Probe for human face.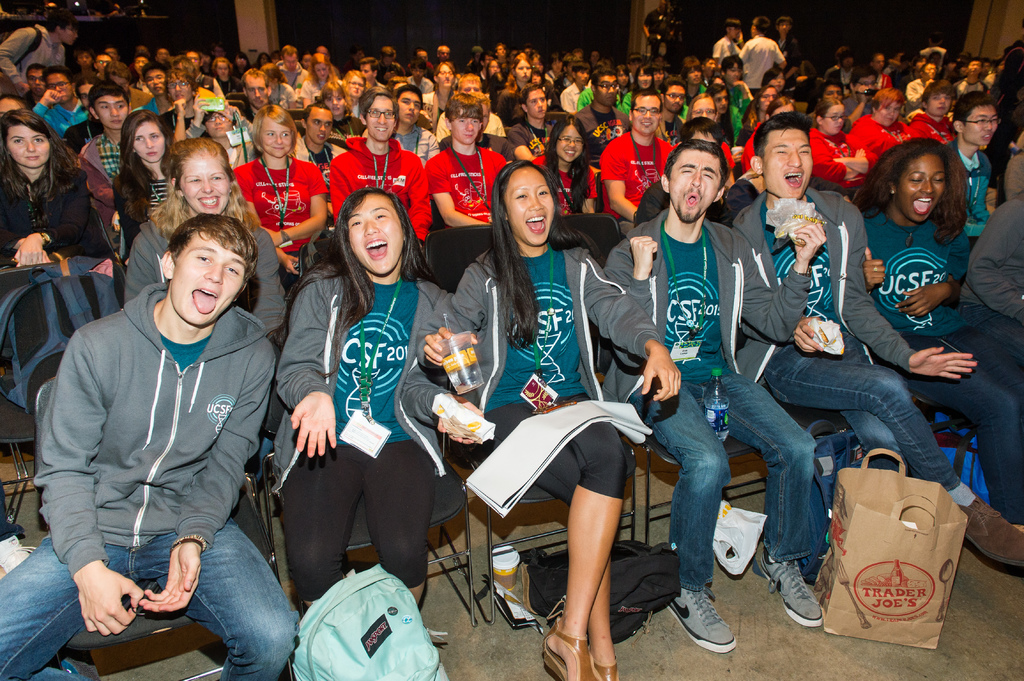
Probe result: {"x1": 725, "y1": 61, "x2": 742, "y2": 83}.
